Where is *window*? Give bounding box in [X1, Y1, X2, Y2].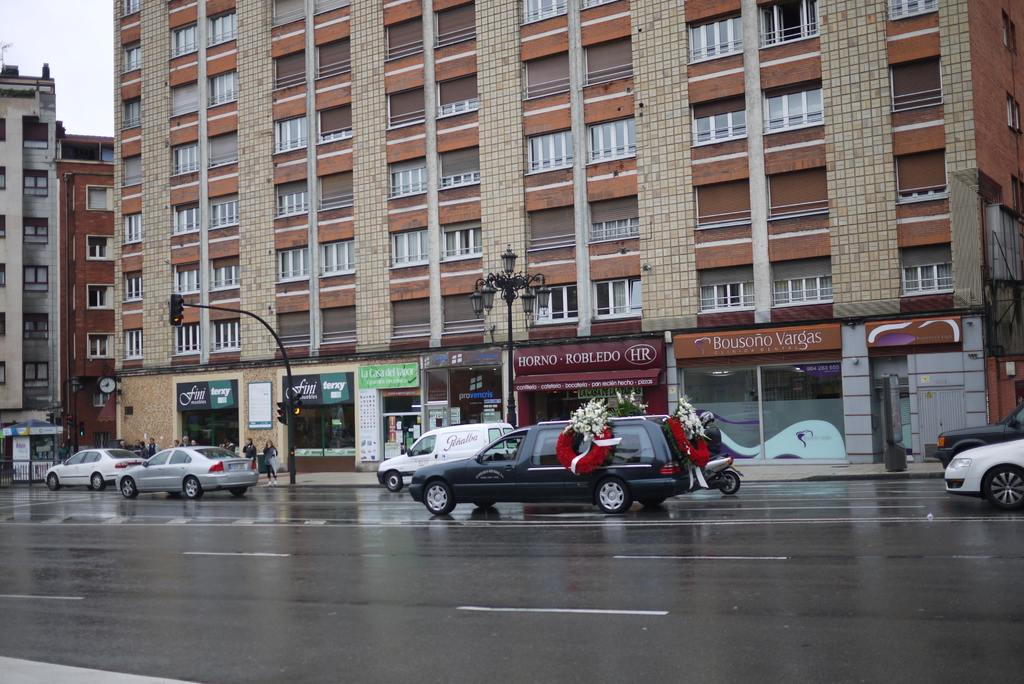
[320, 111, 354, 141].
